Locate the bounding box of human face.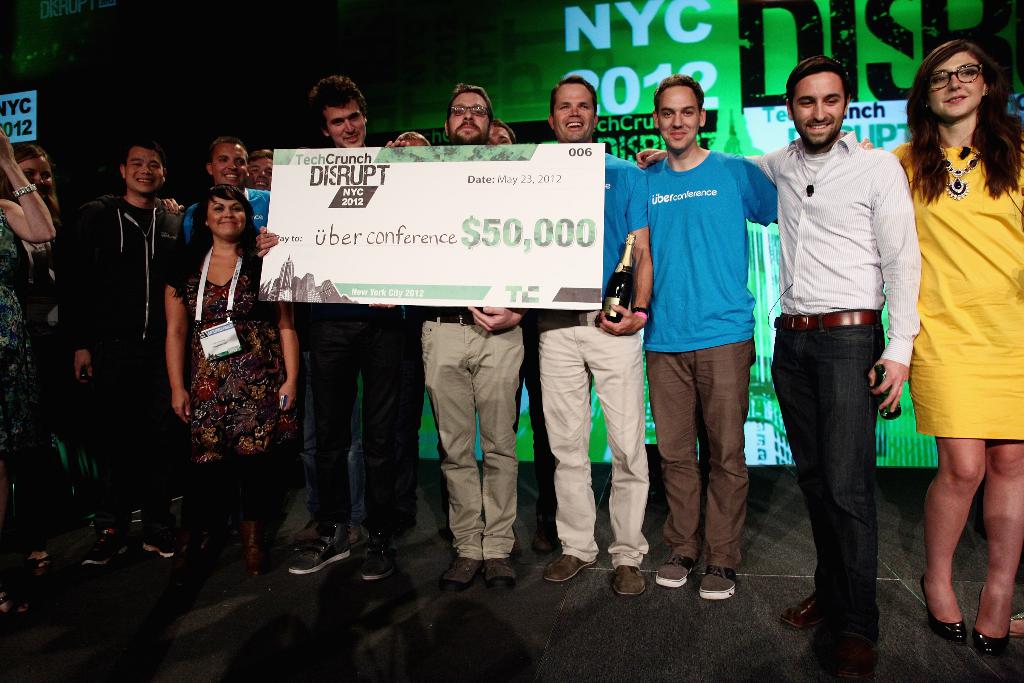
Bounding box: rect(207, 197, 246, 241).
